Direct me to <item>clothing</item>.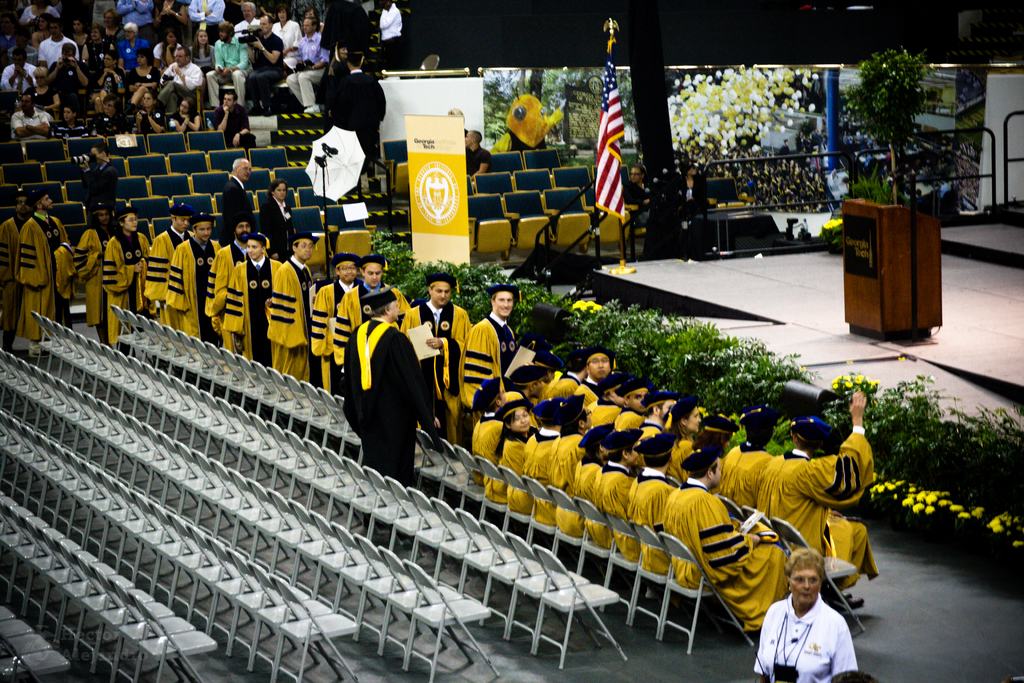
Direction: (122, 40, 148, 66).
